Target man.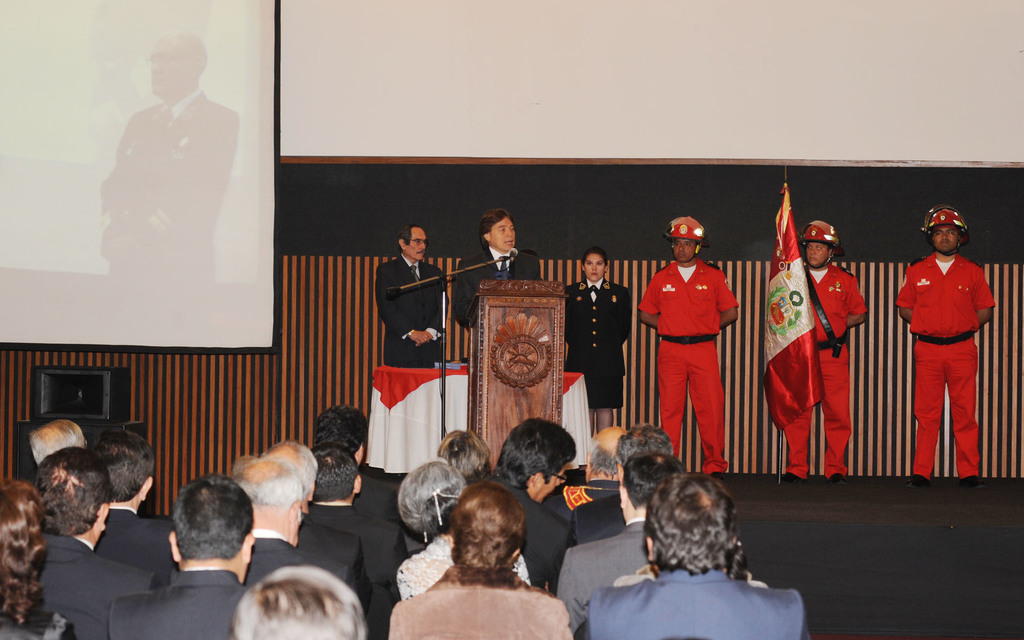
Target region: select_region(547, 422, 632, 514).
